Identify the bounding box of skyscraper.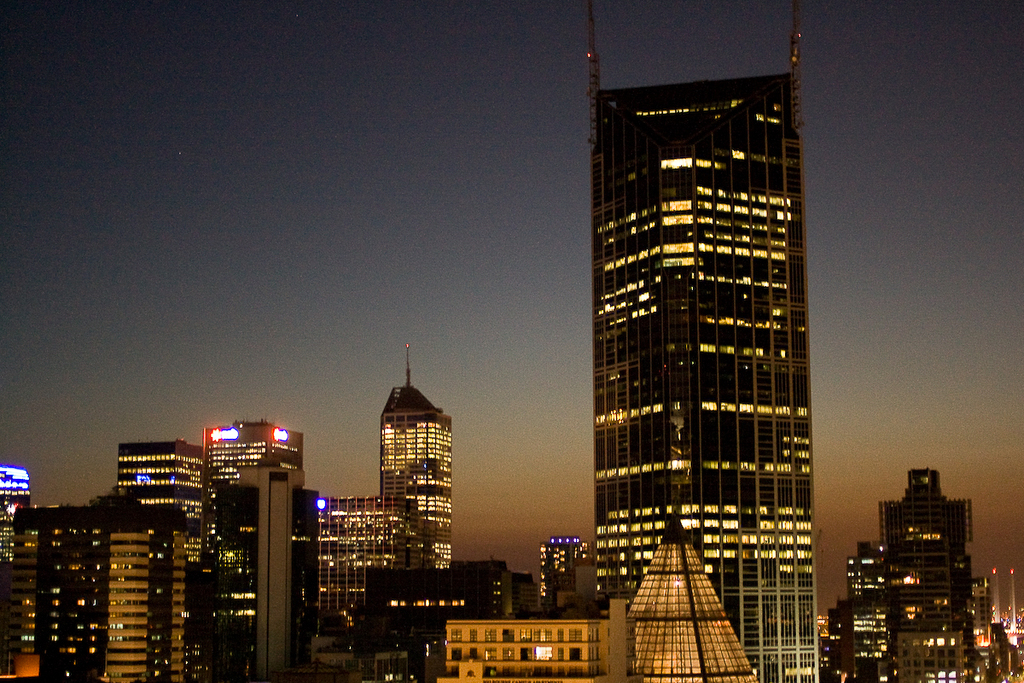
box(329, 343, 473, 646).
